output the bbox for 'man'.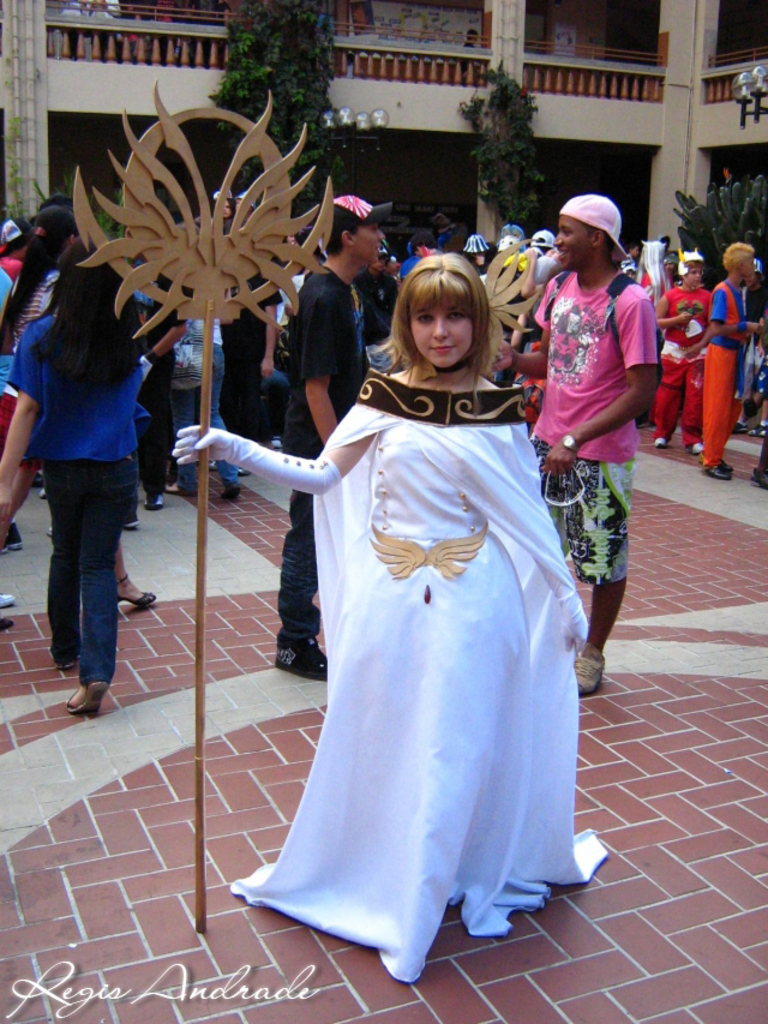
Rect(0, 218, 41, 281).
